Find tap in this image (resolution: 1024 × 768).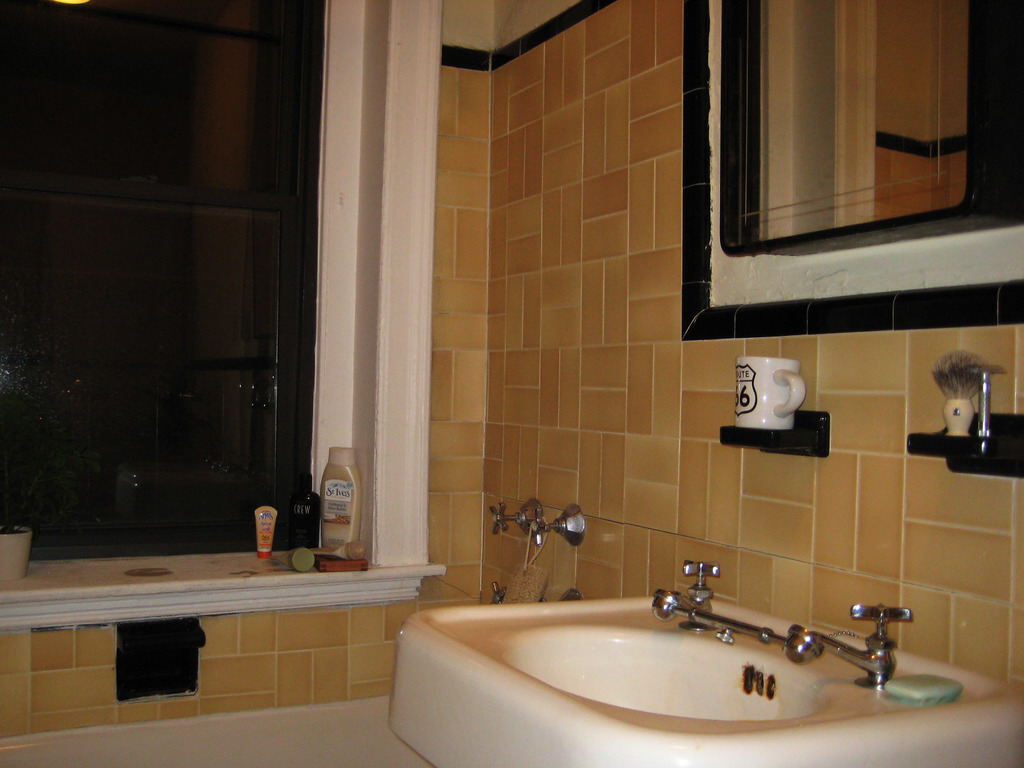
[left=646, top=558, right=723, bottom=635].
